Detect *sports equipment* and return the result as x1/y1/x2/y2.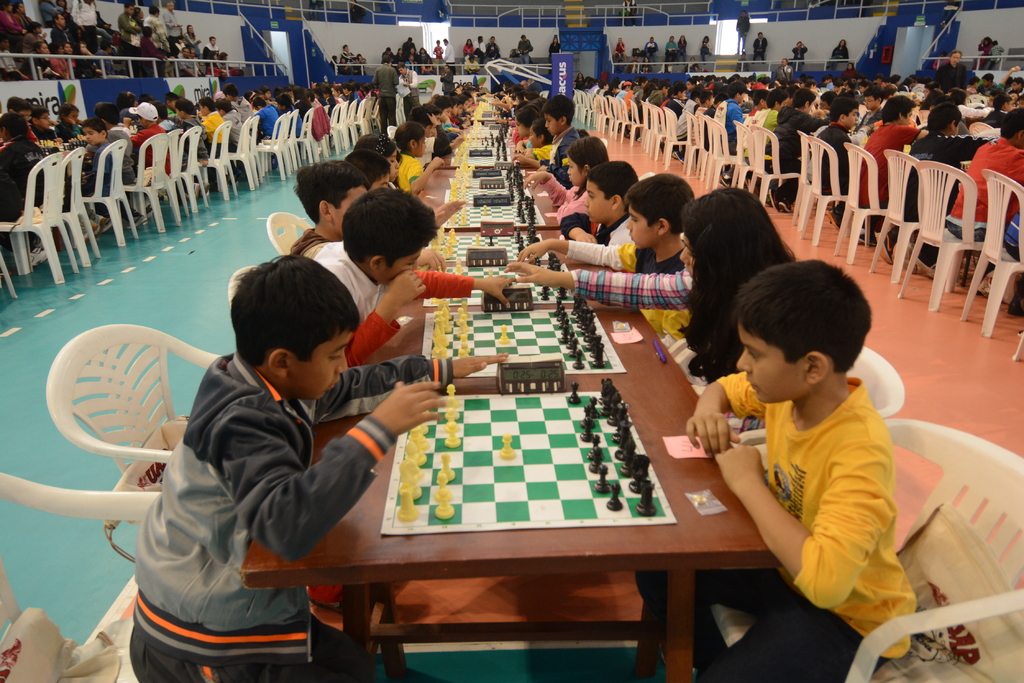
60/129/88/140.
